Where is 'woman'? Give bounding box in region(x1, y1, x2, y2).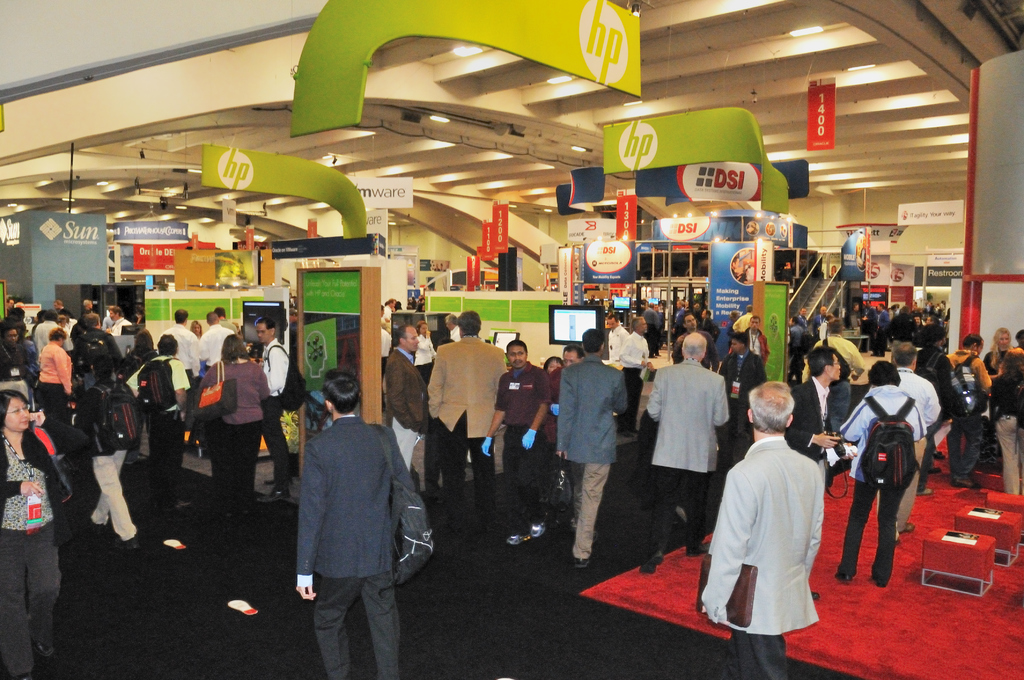
region(989, 345, 1023, 501).
